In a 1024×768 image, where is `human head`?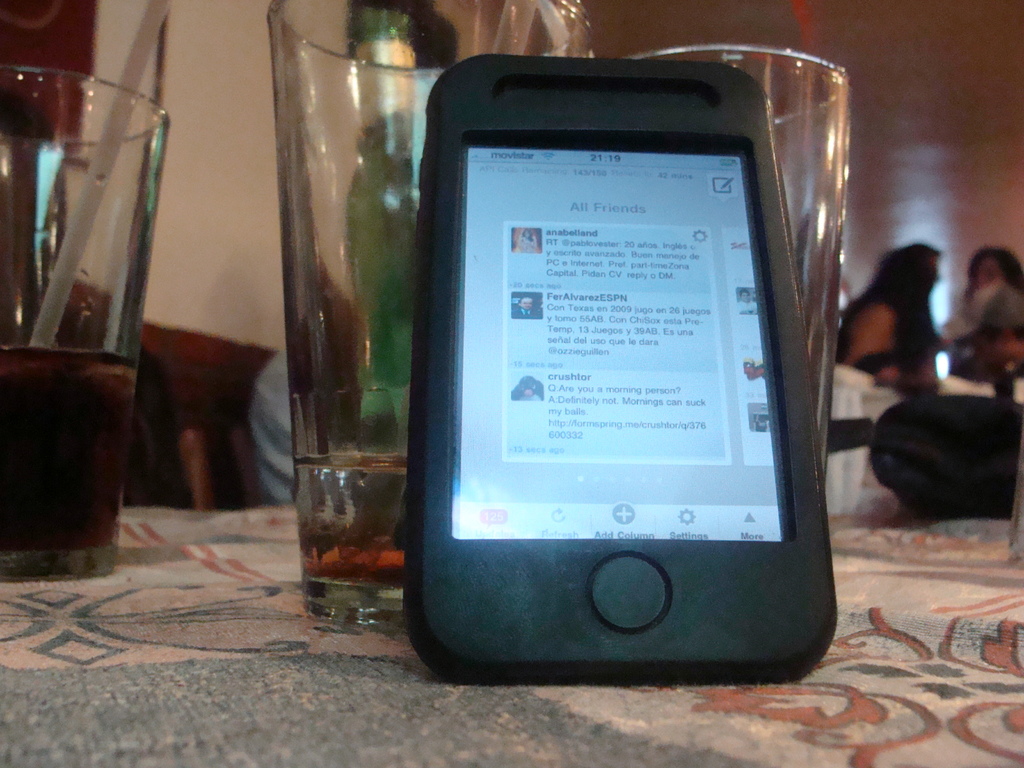
x1=756 y1=406 x2=768 y2=434.
